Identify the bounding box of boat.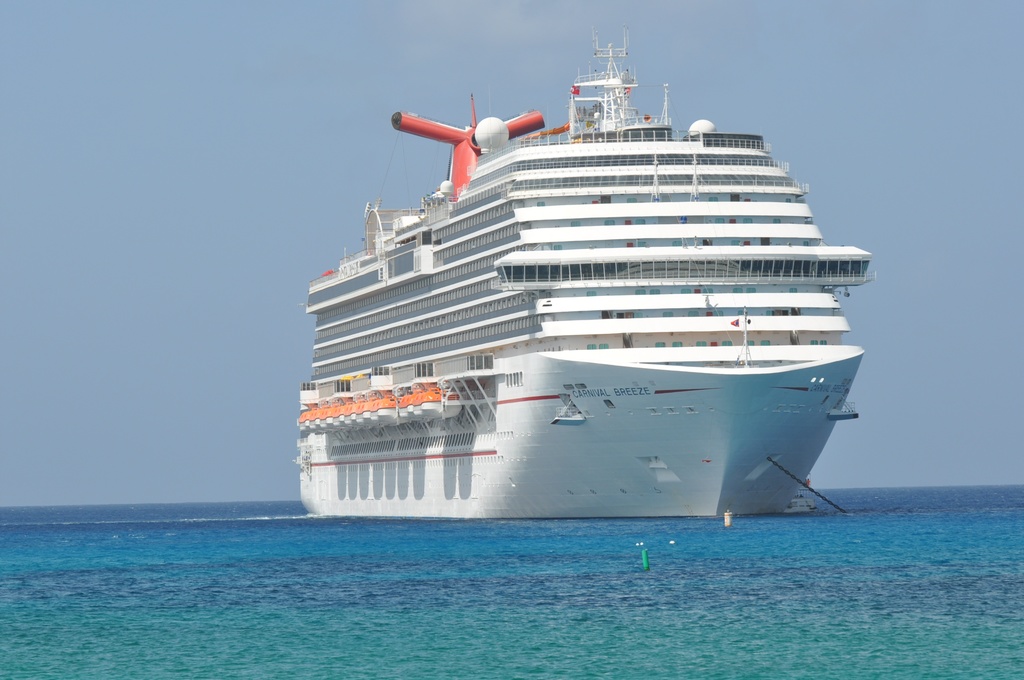
(281,36,892,532).
